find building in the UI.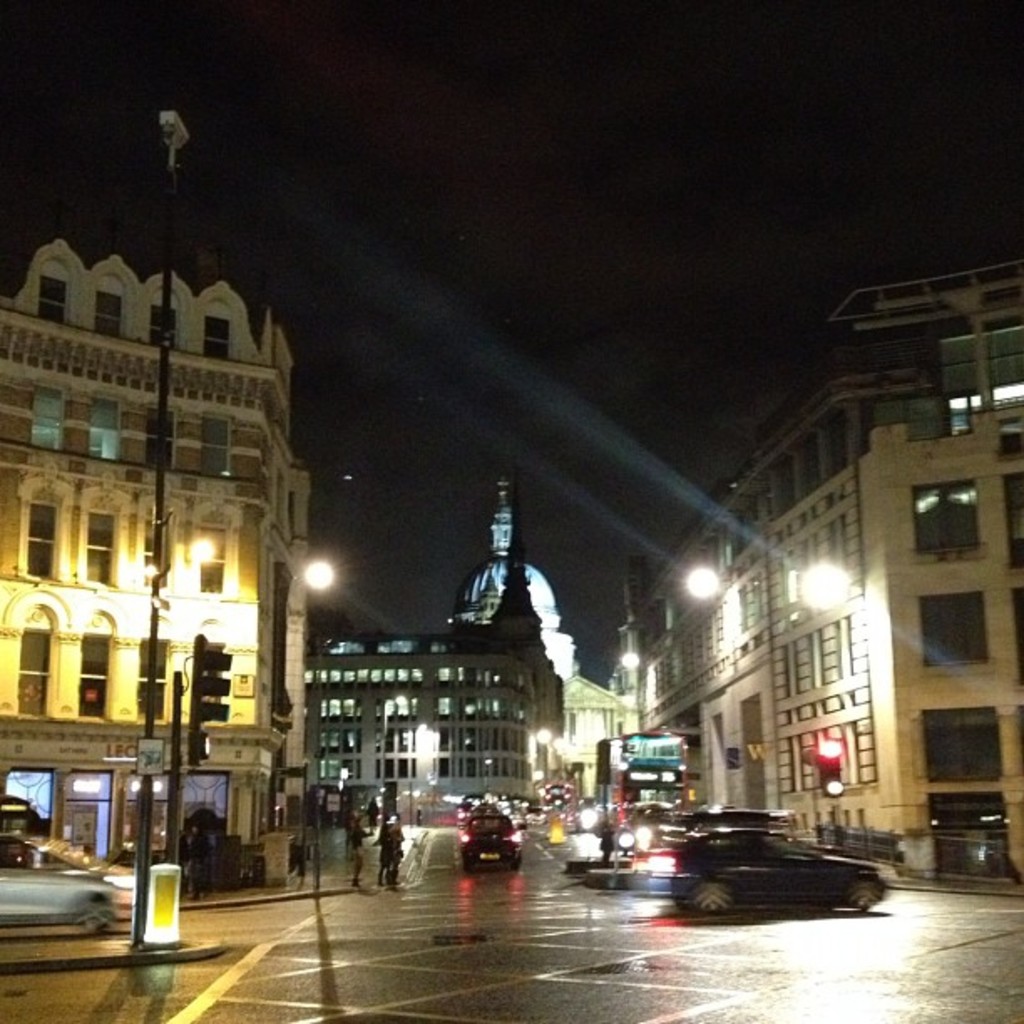
UI element at left=0, top=231, right=306, bottom=862.
